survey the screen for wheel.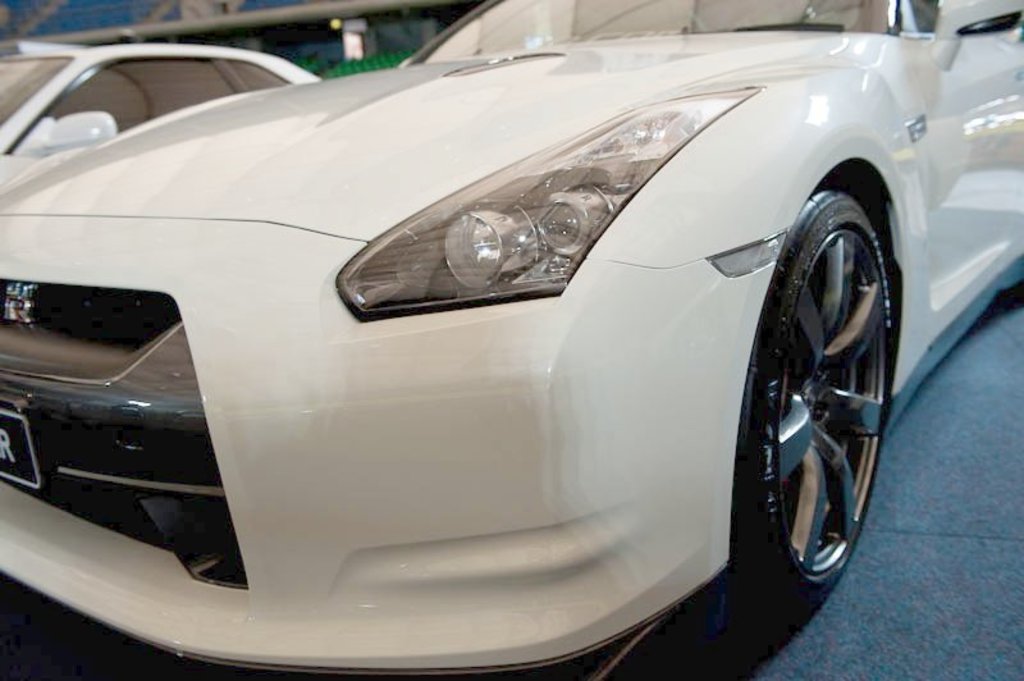
Survey found: {"left": 754, "top": 195, "right": 896, "bottom": 599}.
